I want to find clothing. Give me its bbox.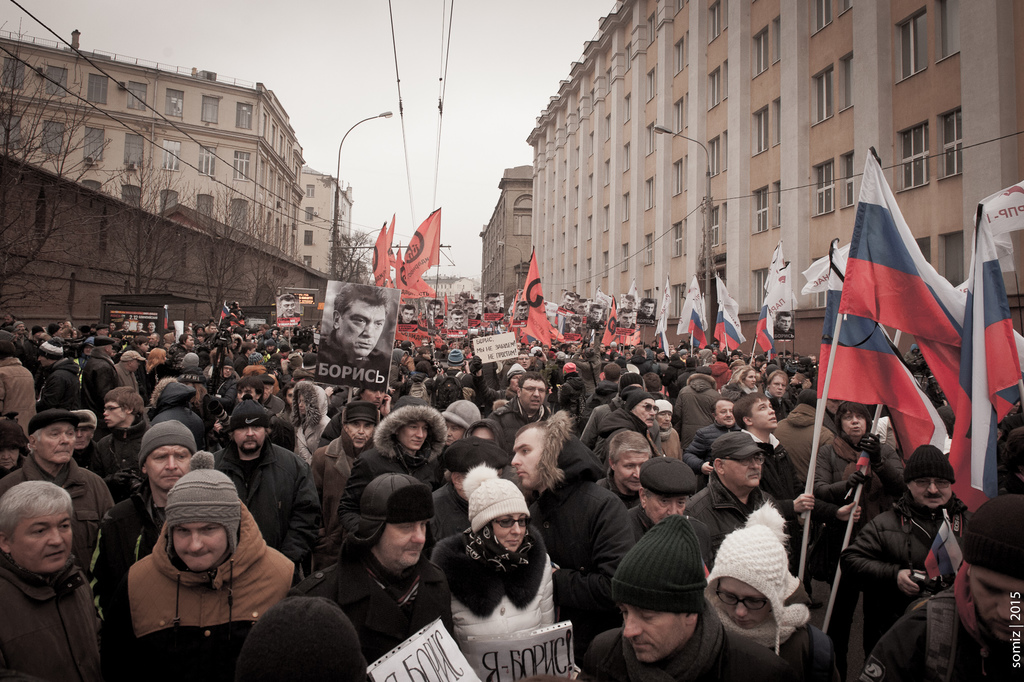
(113,367,134,388).
